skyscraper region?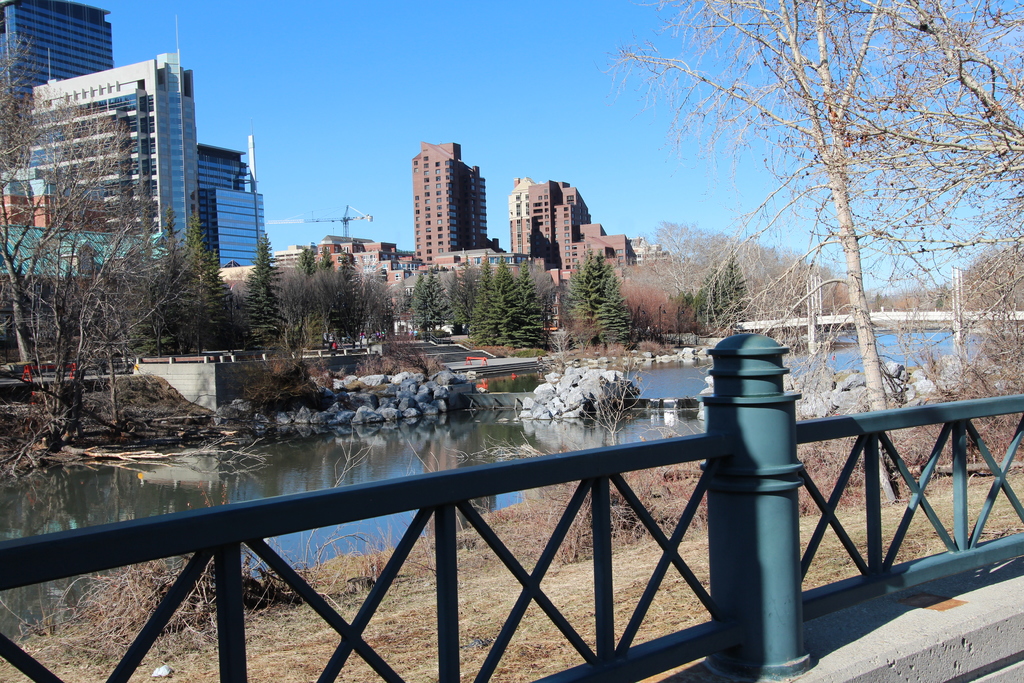
l=0, t=3, r=118, b=226
